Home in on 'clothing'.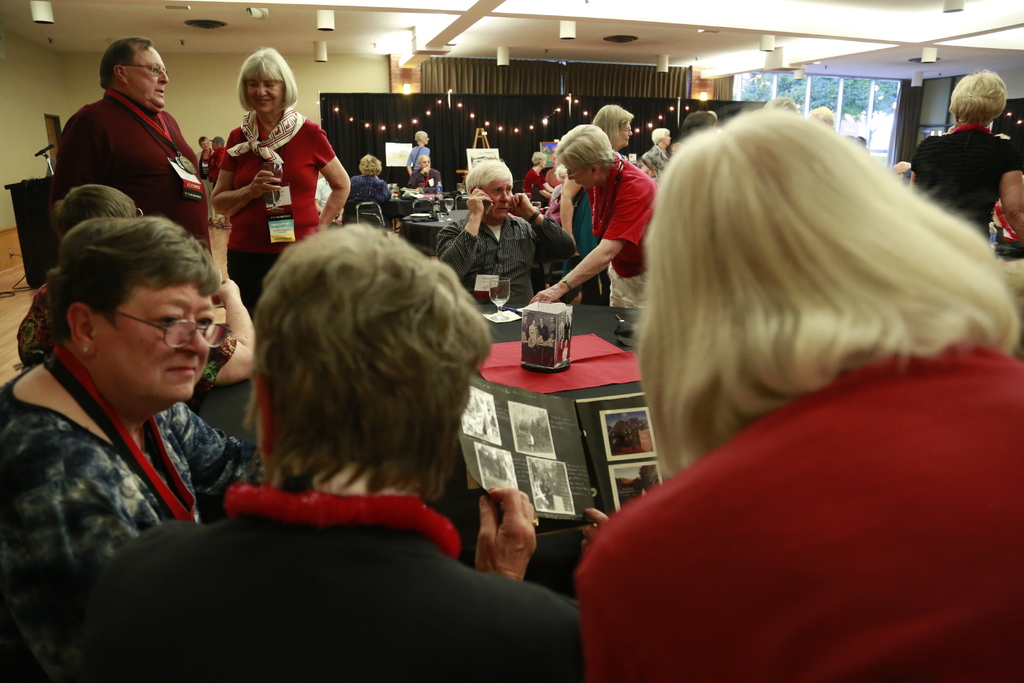
Homed in at bbox=(0, 349, 270, 680).
